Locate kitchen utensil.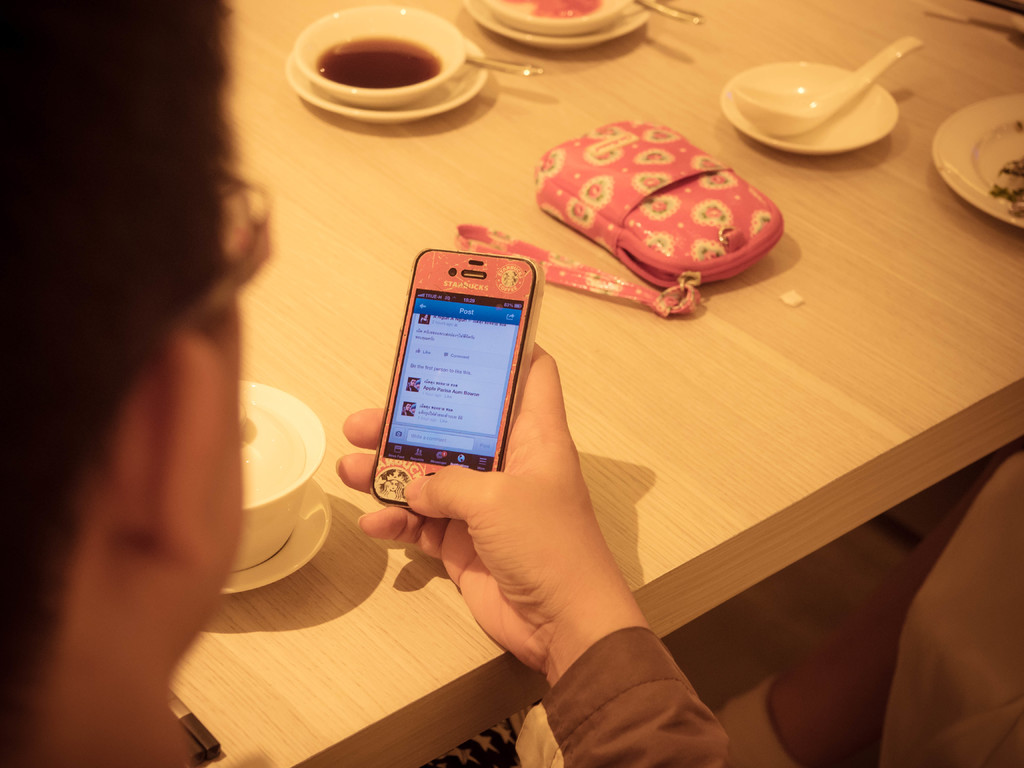
Bounding box: box(717, 67, 913, 147).
